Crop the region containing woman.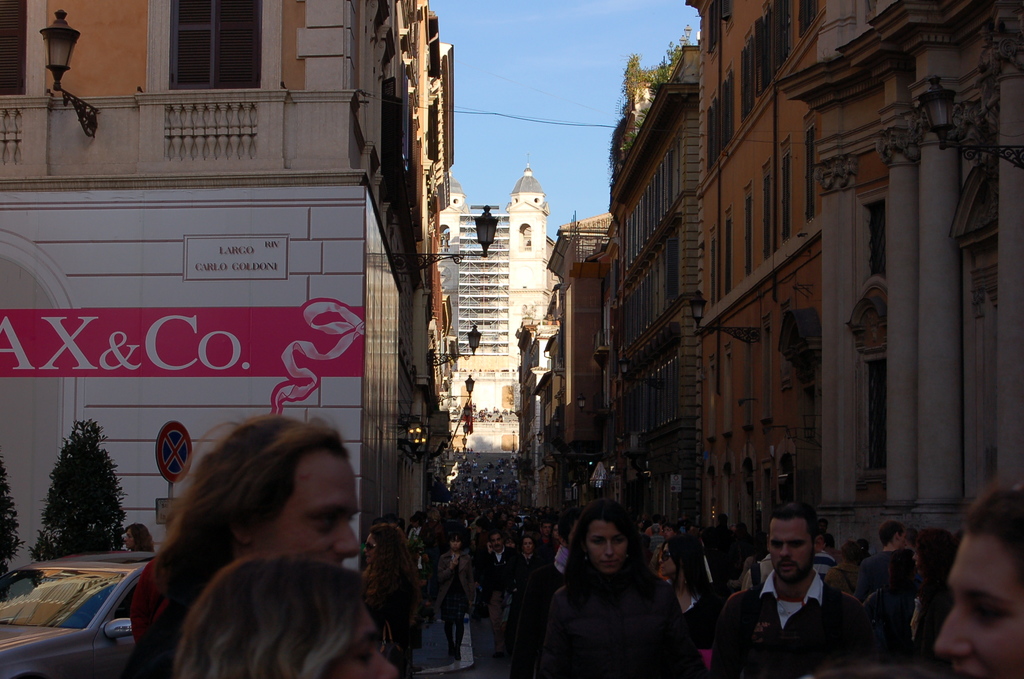
Crop region: select_region(172, 553, 396, 678).
